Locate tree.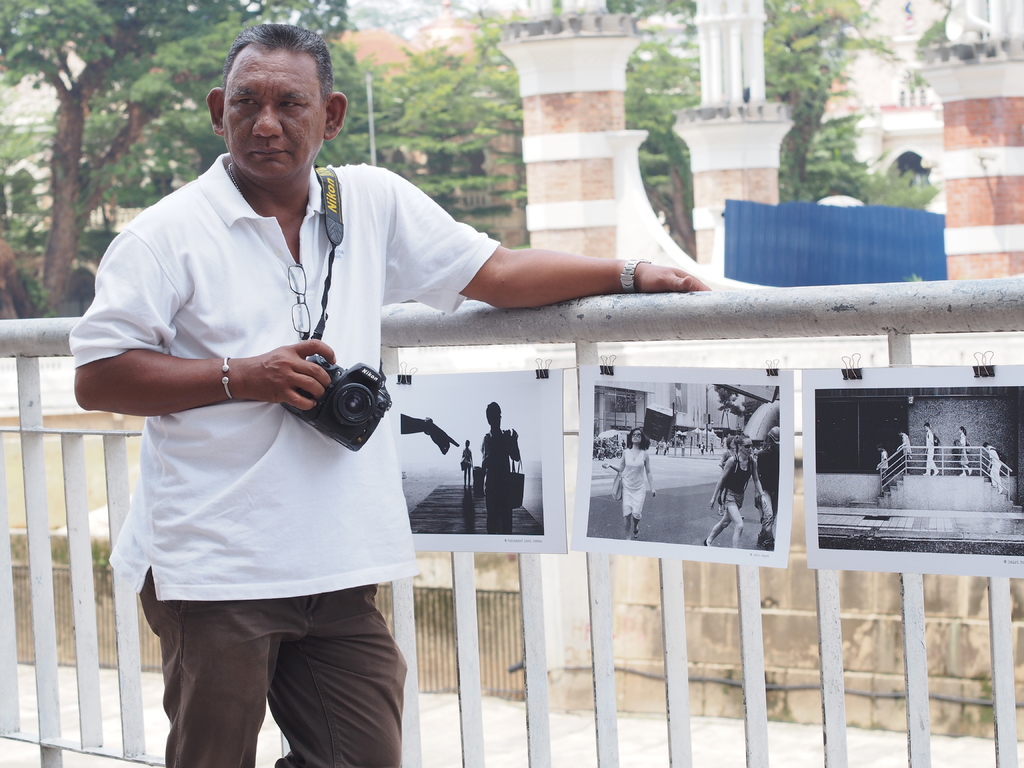
Bounding box: 0/0/344/325.
